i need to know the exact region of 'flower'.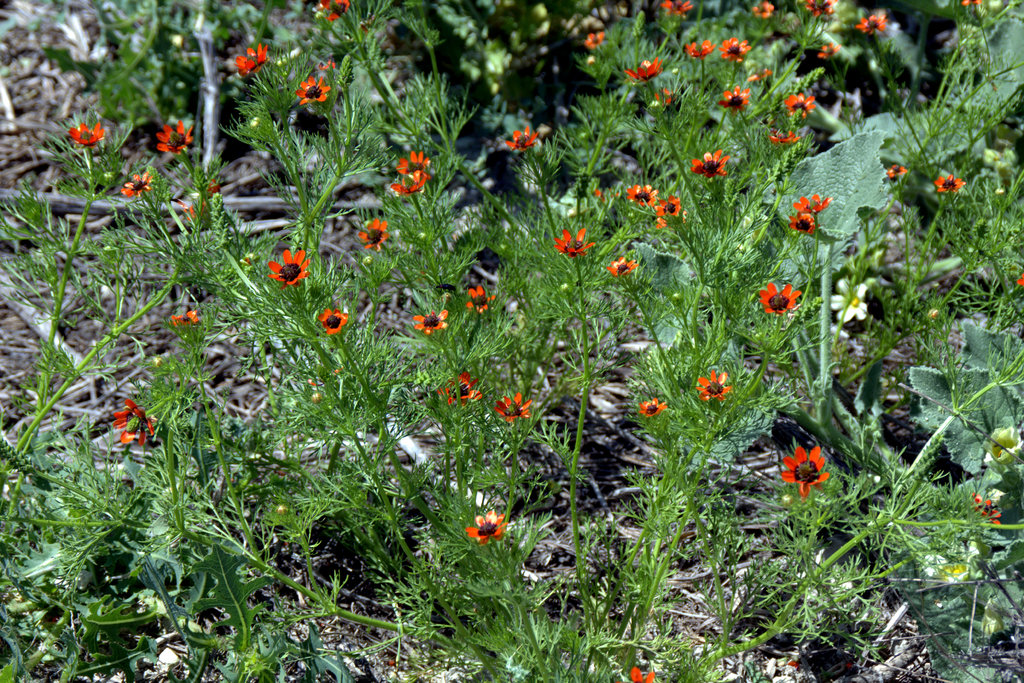
Region: [114,399,155,446].
